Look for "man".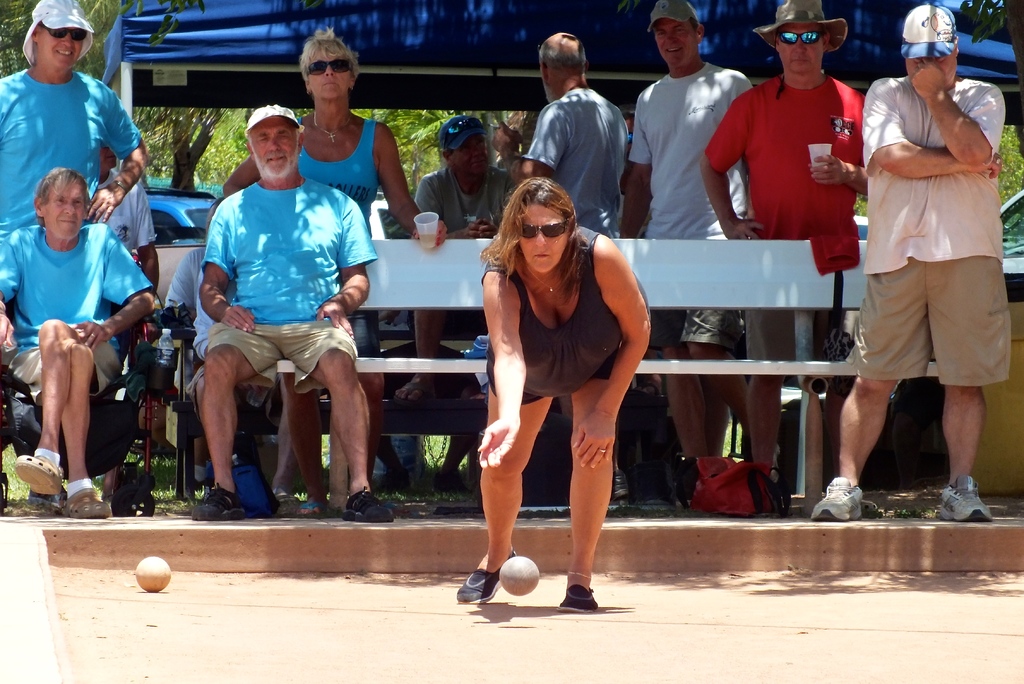
Found: detection(810, 3, 1010, 527).
